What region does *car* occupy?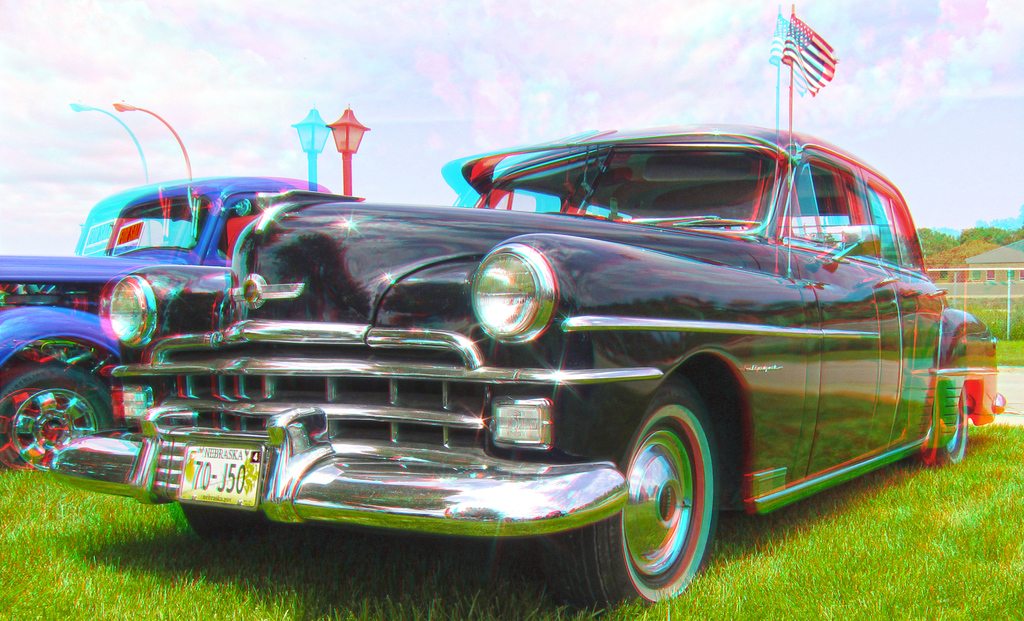
locate(47, 6, 1012, 617).
